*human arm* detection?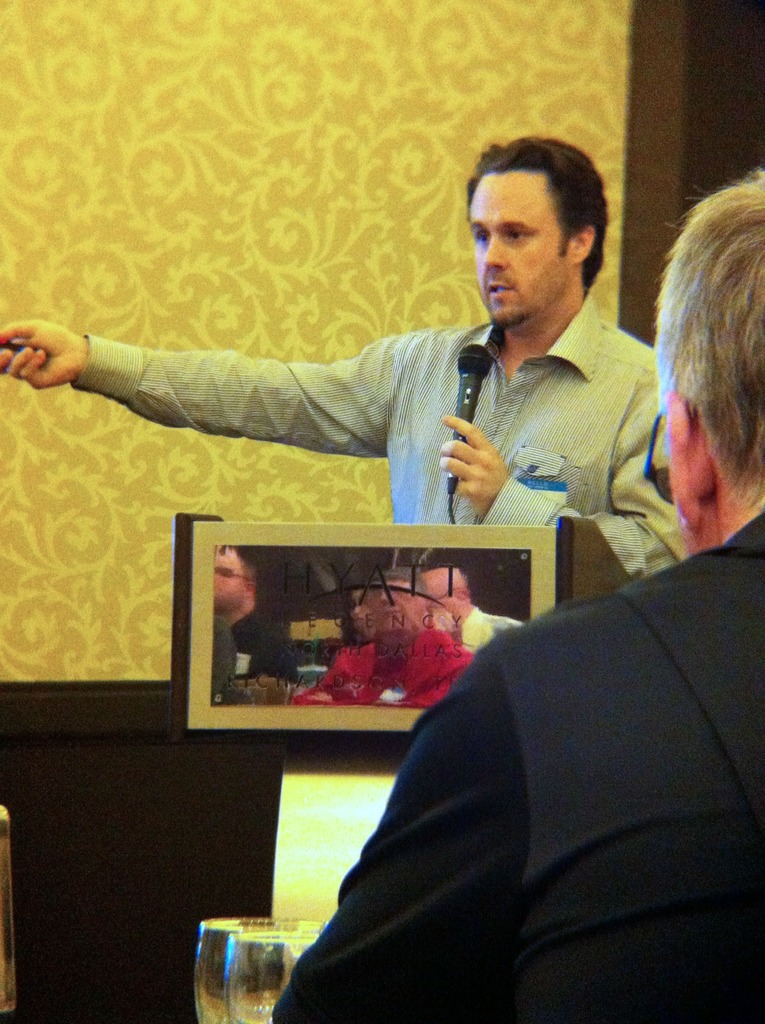
<box>270,628,529,1023</box>
